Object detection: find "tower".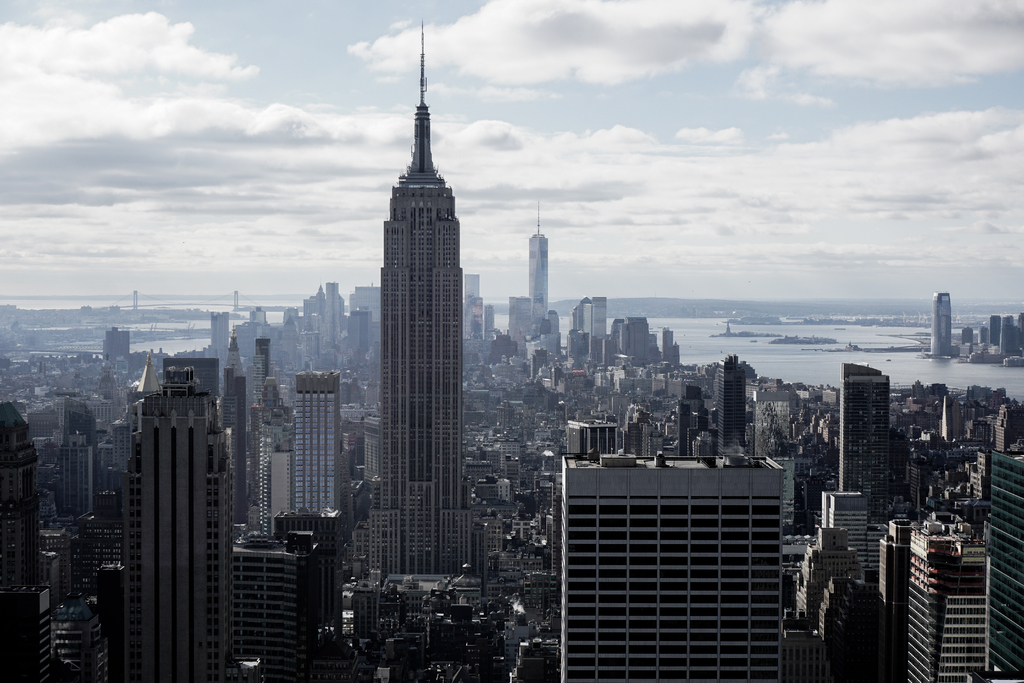
bbox=[931, 288, 951, 353].
